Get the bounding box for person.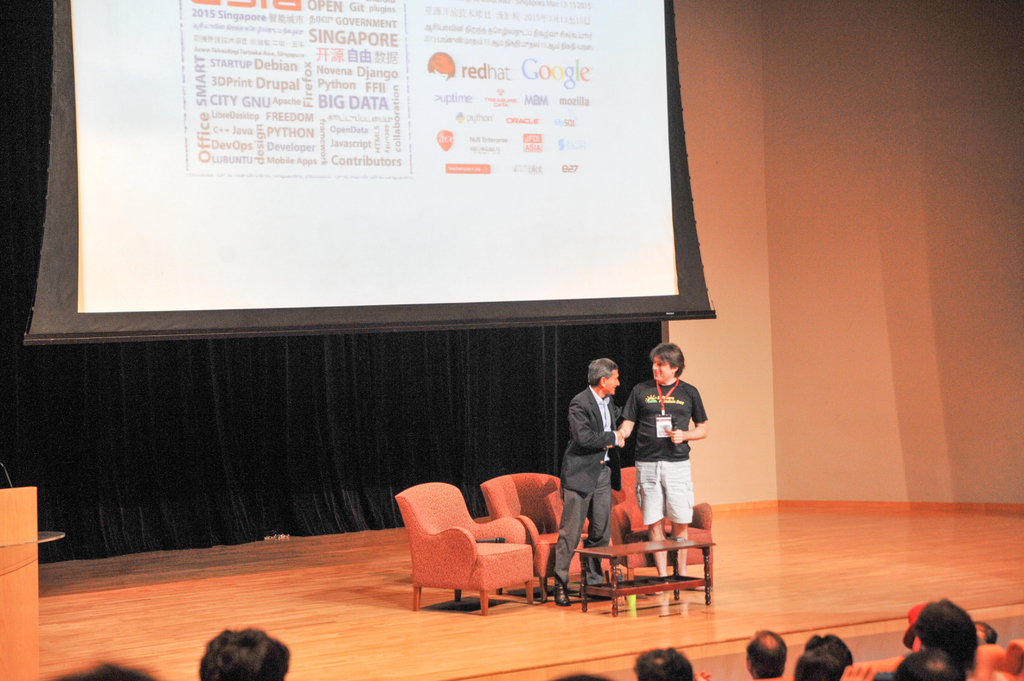
bbox=[625, 341, 721, 592].
